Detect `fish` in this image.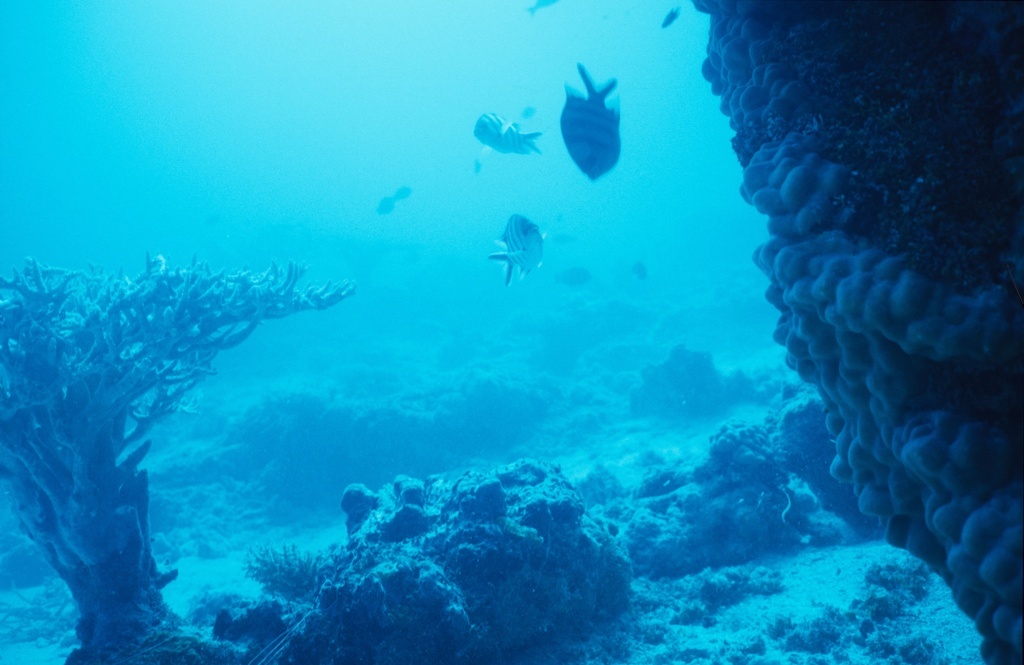
Detection: (left=381, top=192, right=393, bottom=215).
